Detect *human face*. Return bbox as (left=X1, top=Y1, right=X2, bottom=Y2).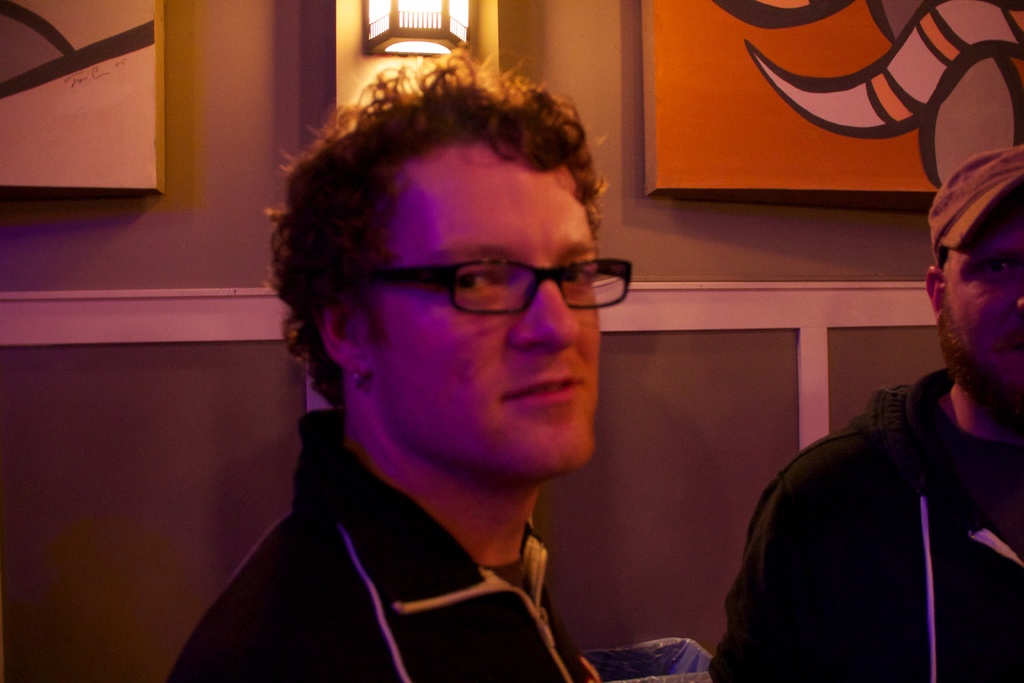
(left=376, top=161, right=602, bottom=468).
